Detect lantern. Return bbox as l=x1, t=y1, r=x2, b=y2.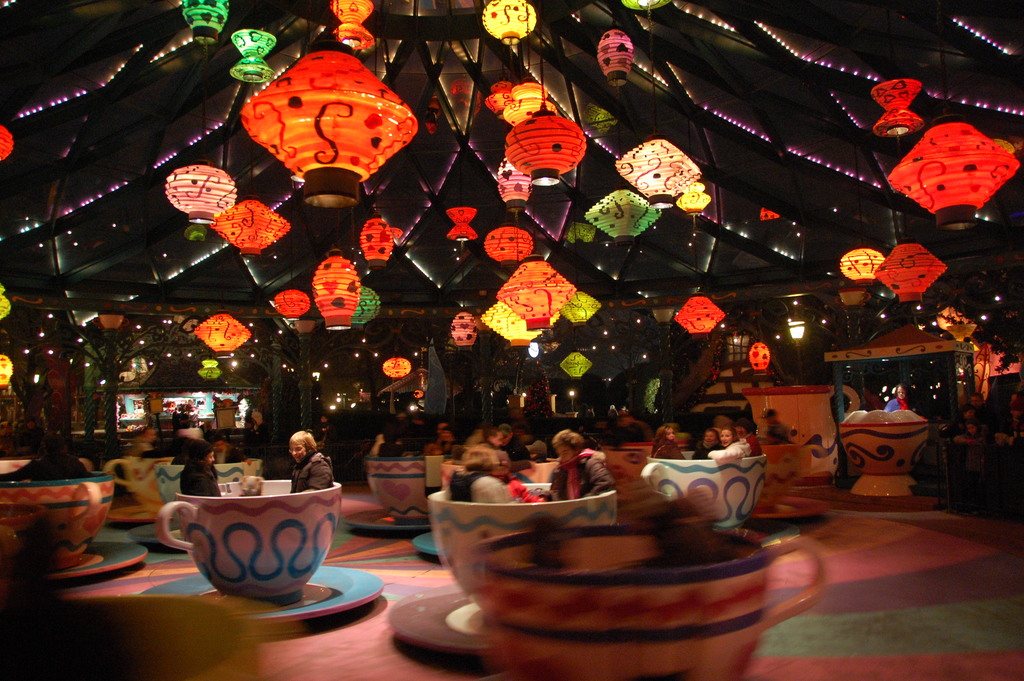
l=599, t=29, r=635, b=87.
